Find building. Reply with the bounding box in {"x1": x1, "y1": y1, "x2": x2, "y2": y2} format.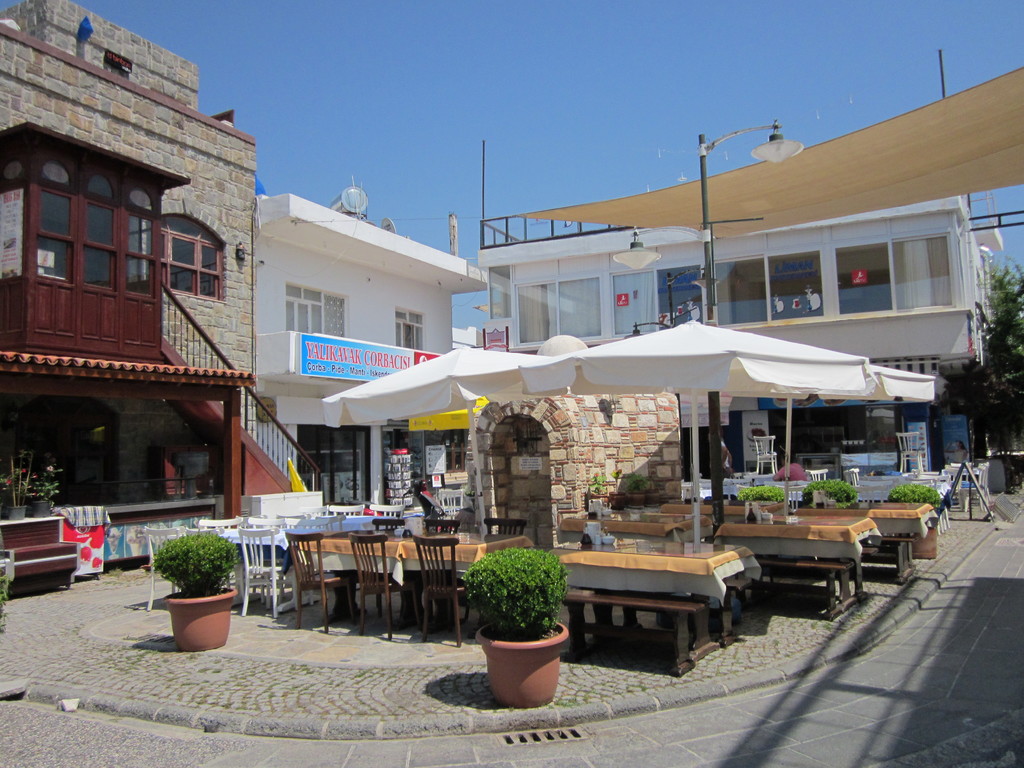
{"x1": 474, "y1": 195, "x2": 1006, "y2": 484}.
